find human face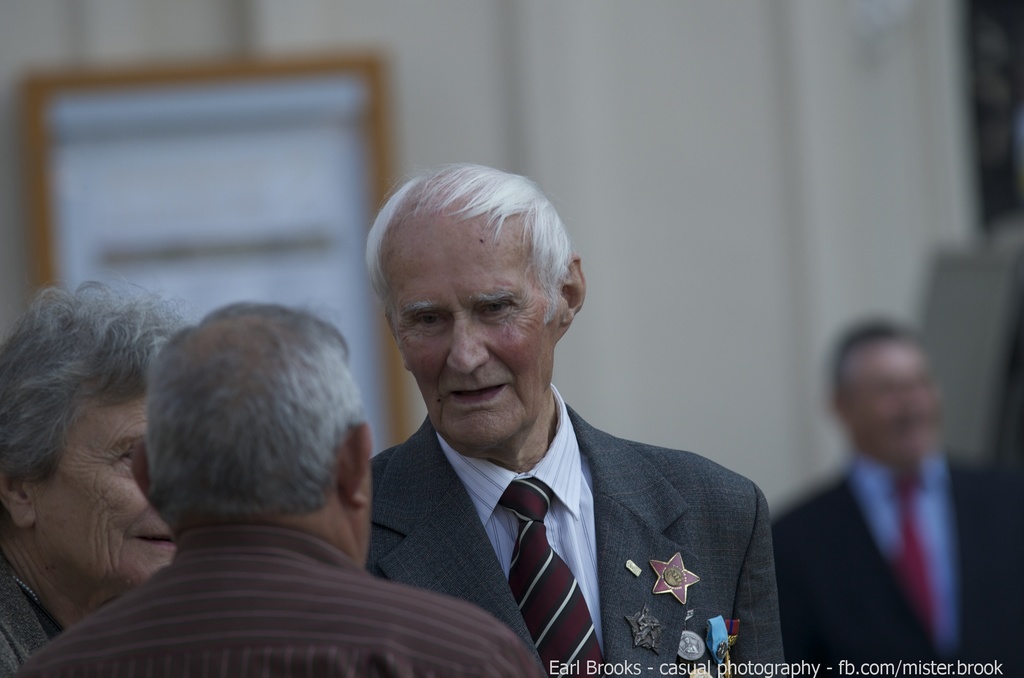
pyautogui.locateOnScreen(391, 216, 552, 446)
